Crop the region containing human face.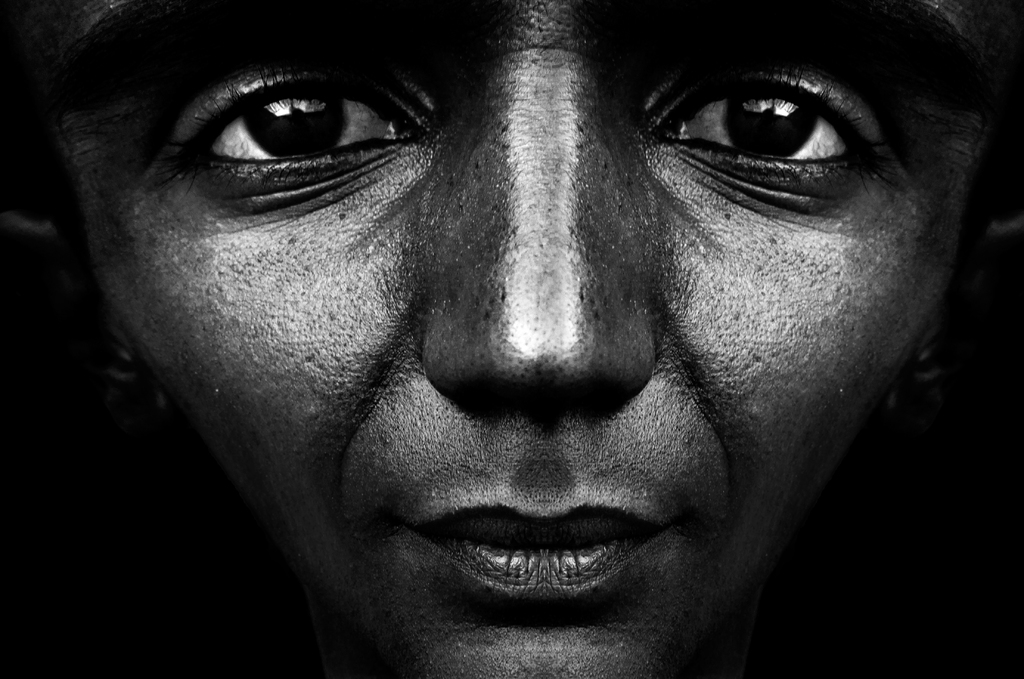
Crop region: pyautogui.locateOnScreen(10, 0, 1009, 678).
